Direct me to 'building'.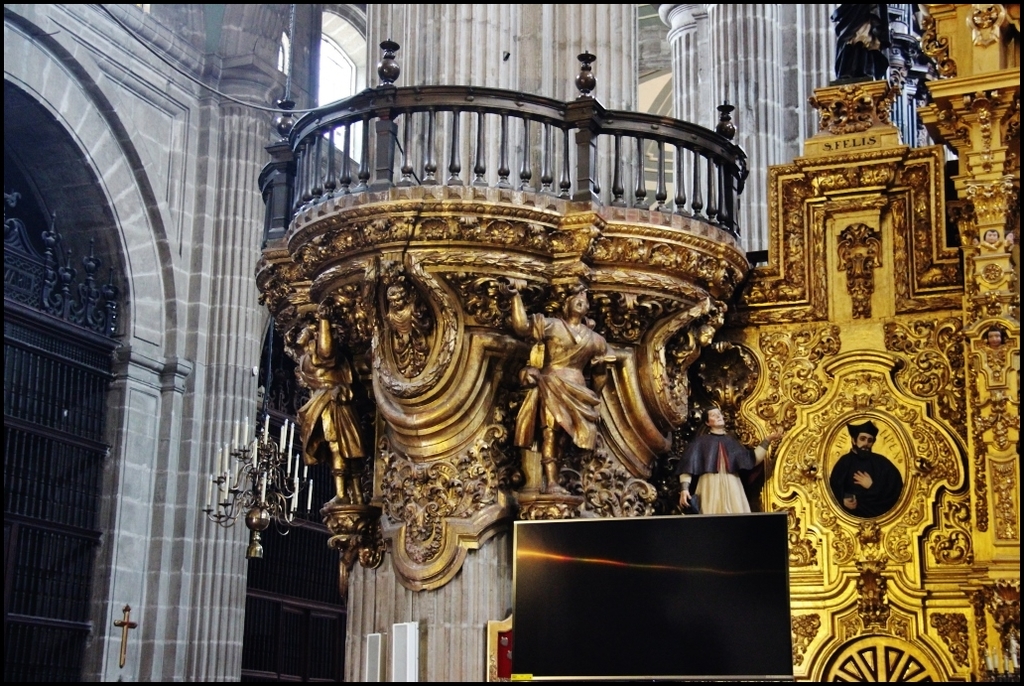
Direction: 2/1/1021/679.
